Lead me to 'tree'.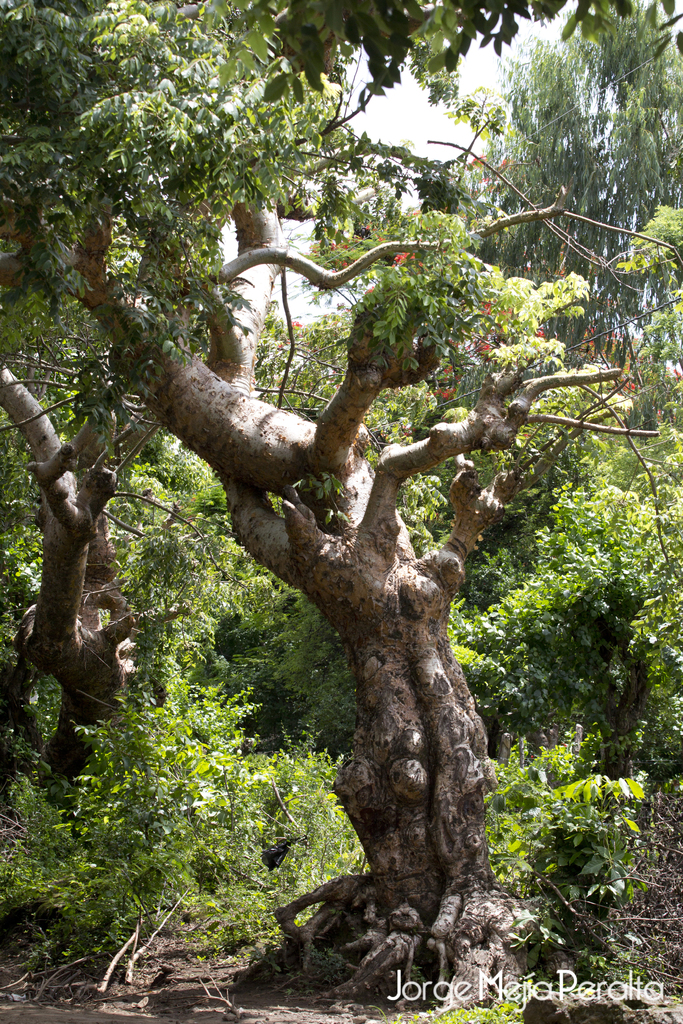
Lead to BBox(411, 0, 668, 385).
